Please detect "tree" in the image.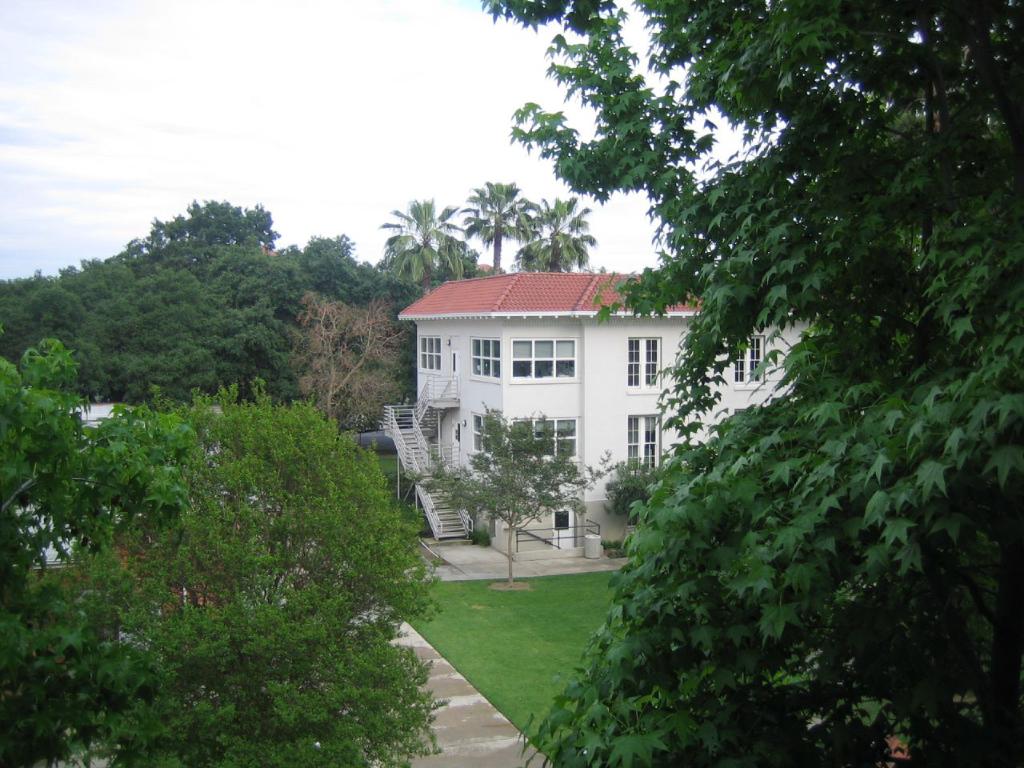
detection(477, 0, 1023, 767).
